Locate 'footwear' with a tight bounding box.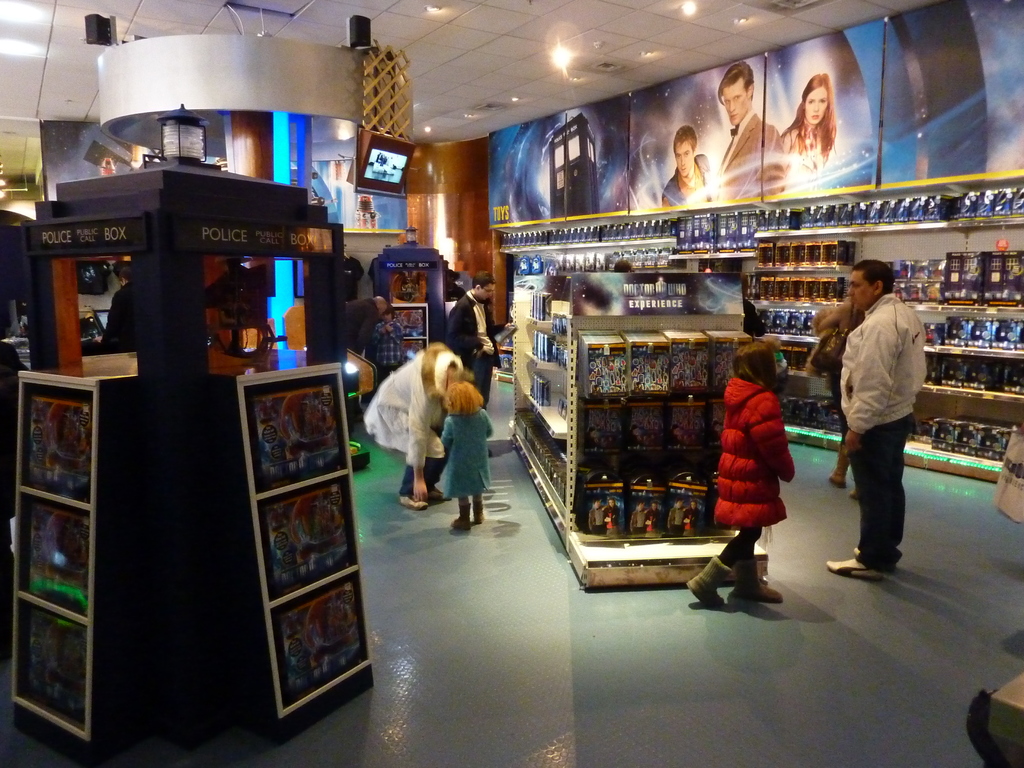
BBox(674, 537, 788, 611).
